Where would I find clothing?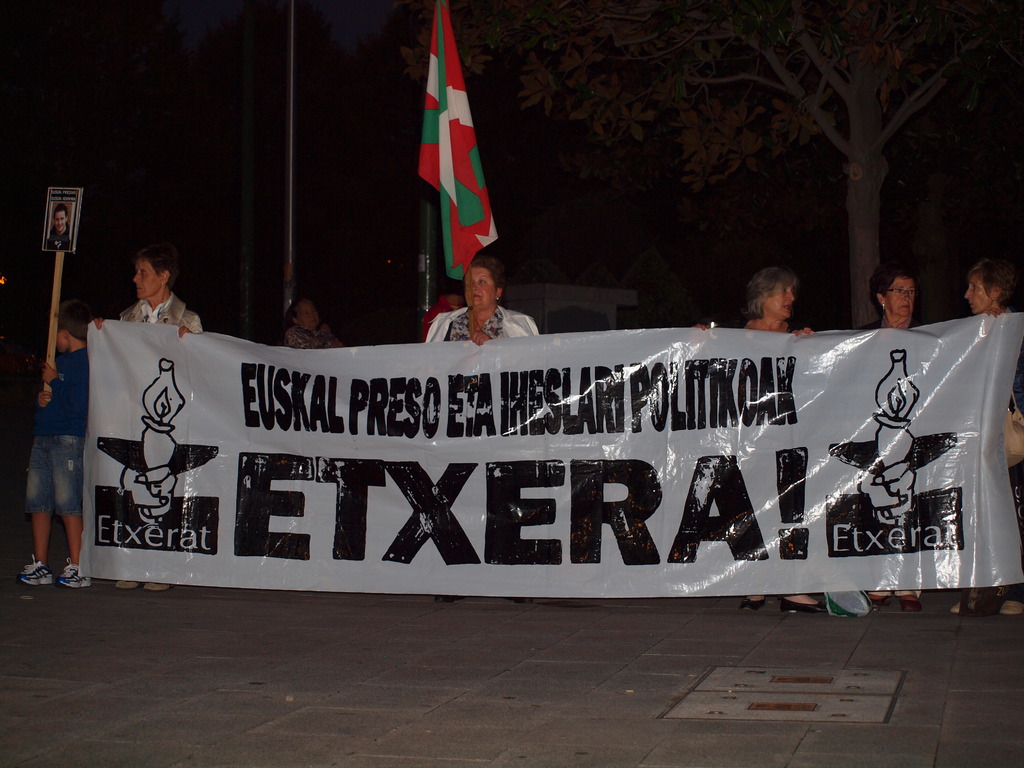
At <box>27,347,95,519</box>.
